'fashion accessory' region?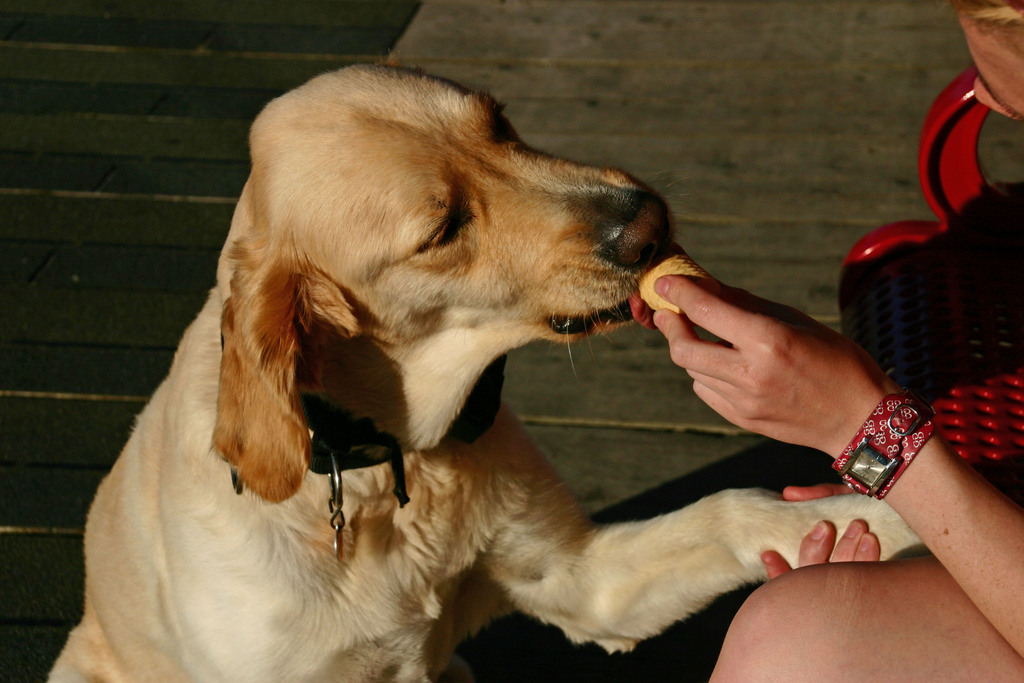
box(218, 336, 509, 562)
